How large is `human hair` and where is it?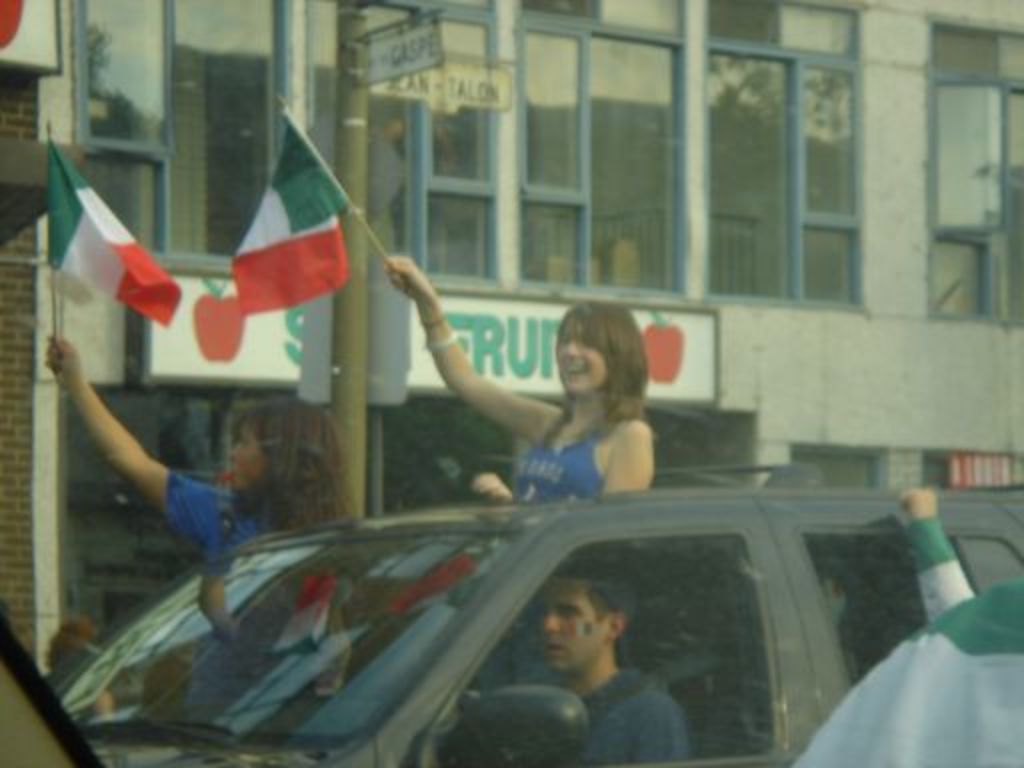
Bounding box: {"x1": 536, "y1": 298, "x2": 658, "y2": 438}.
